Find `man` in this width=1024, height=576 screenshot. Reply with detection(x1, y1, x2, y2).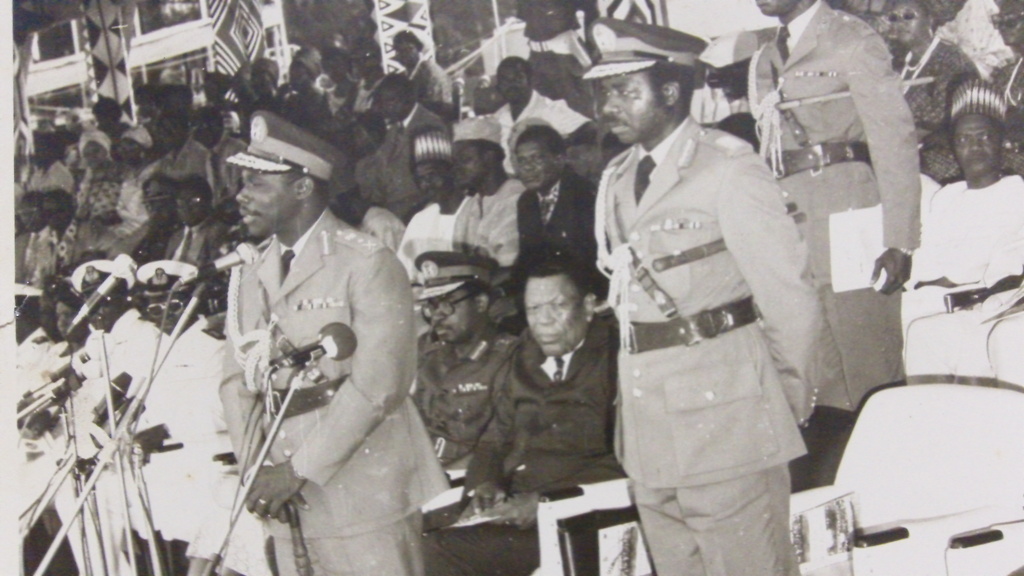
detection(905, 77, 1023, 388).
